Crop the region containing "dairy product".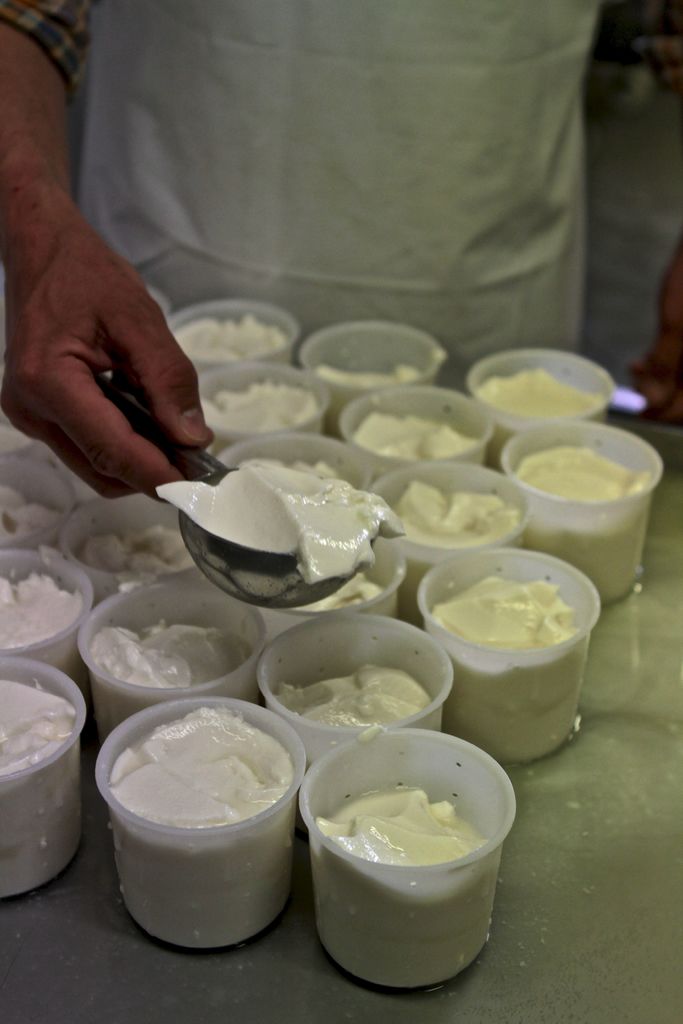
Crop region: bbox=[516, 440, 645, 491].
